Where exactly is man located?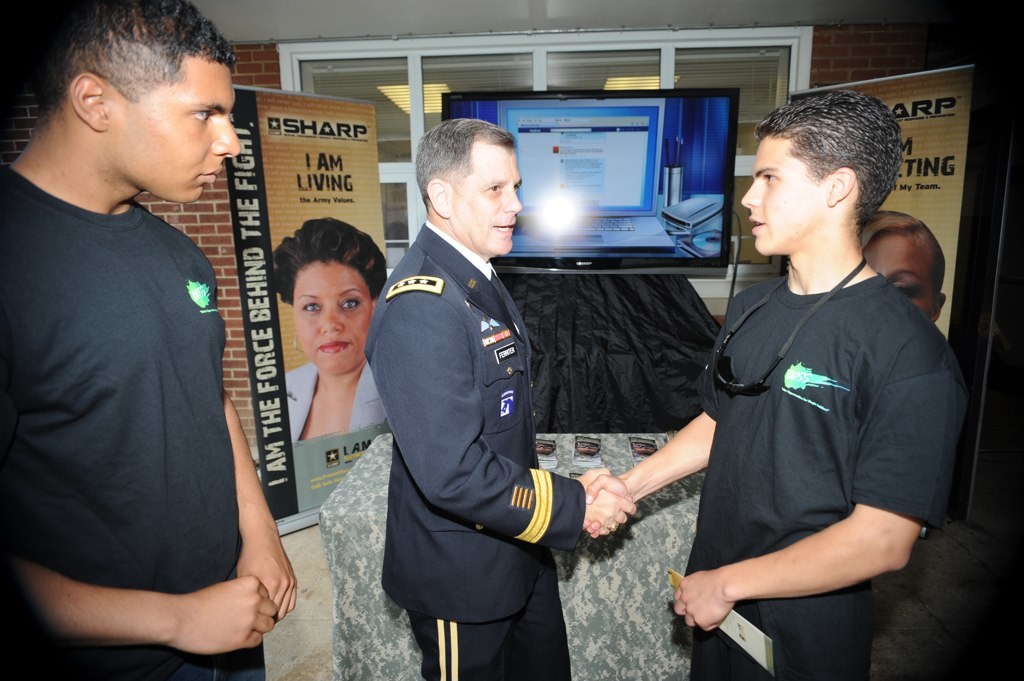
Its bounding box is BBox(360, 118, 636, 680).
